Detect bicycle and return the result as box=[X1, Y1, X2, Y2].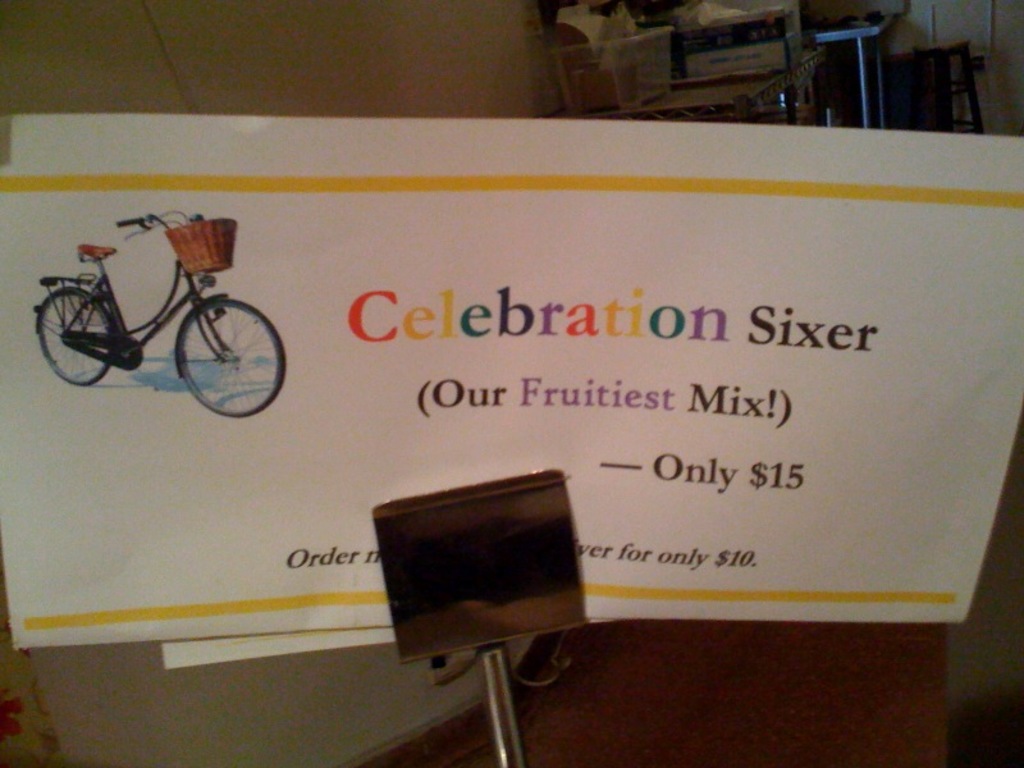
box=[22, 211, 262, 408].
